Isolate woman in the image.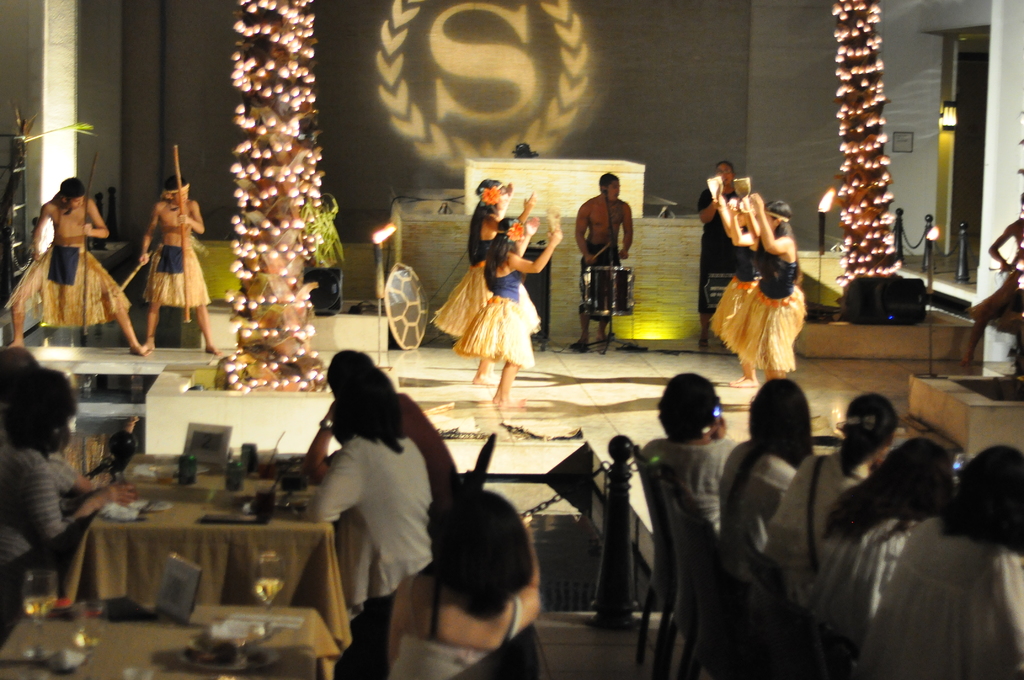
Isolated region: Rect(711, 188, 767, 385).
